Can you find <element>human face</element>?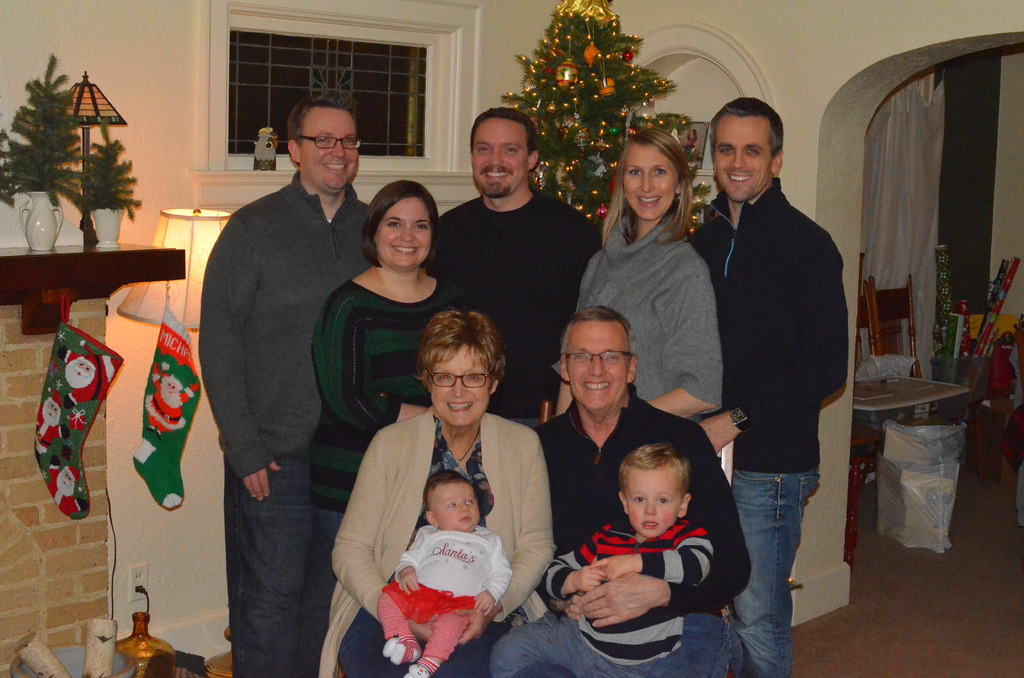
Yes, bounding box: [left=472, top=117, right=527, bottom=196].
